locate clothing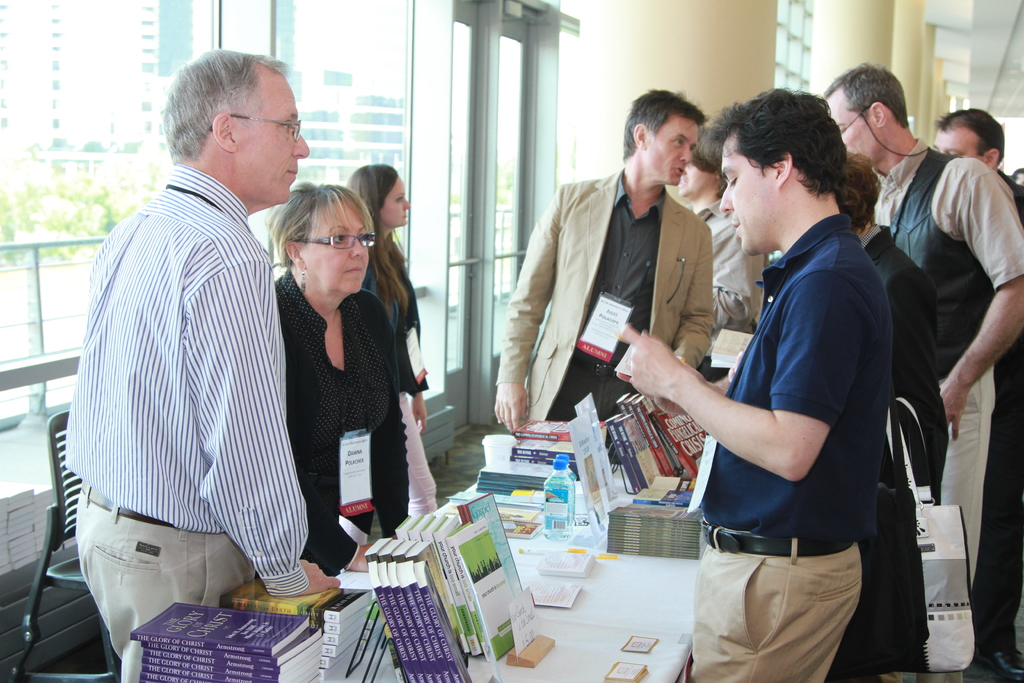
682, 209, 888, 682
